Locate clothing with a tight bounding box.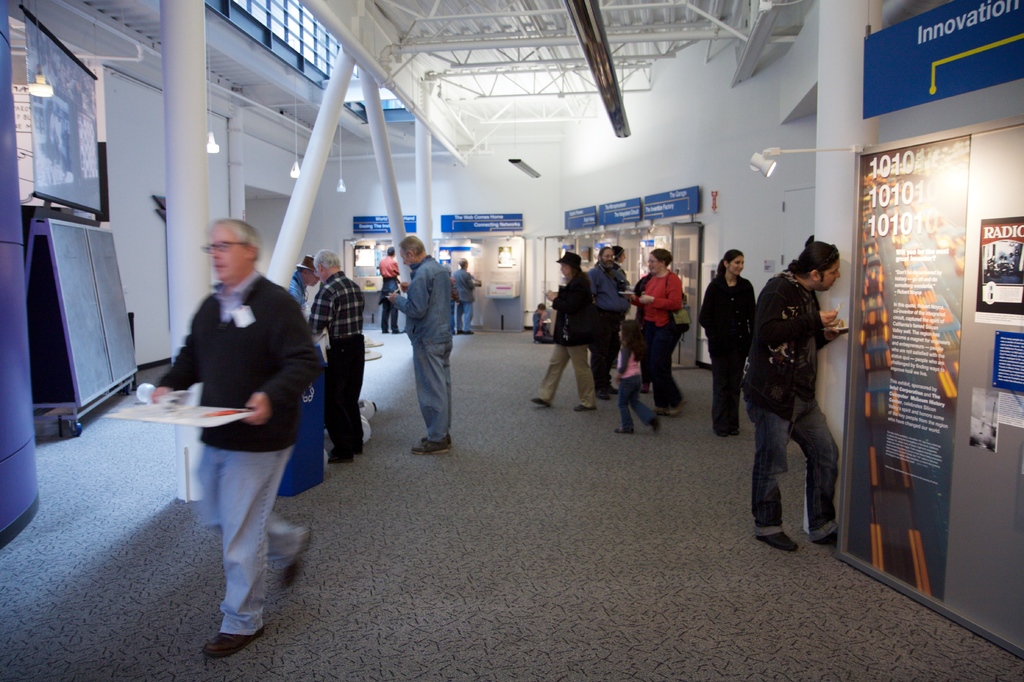
[x1=292, y1=264, x2=308, y2=314].
